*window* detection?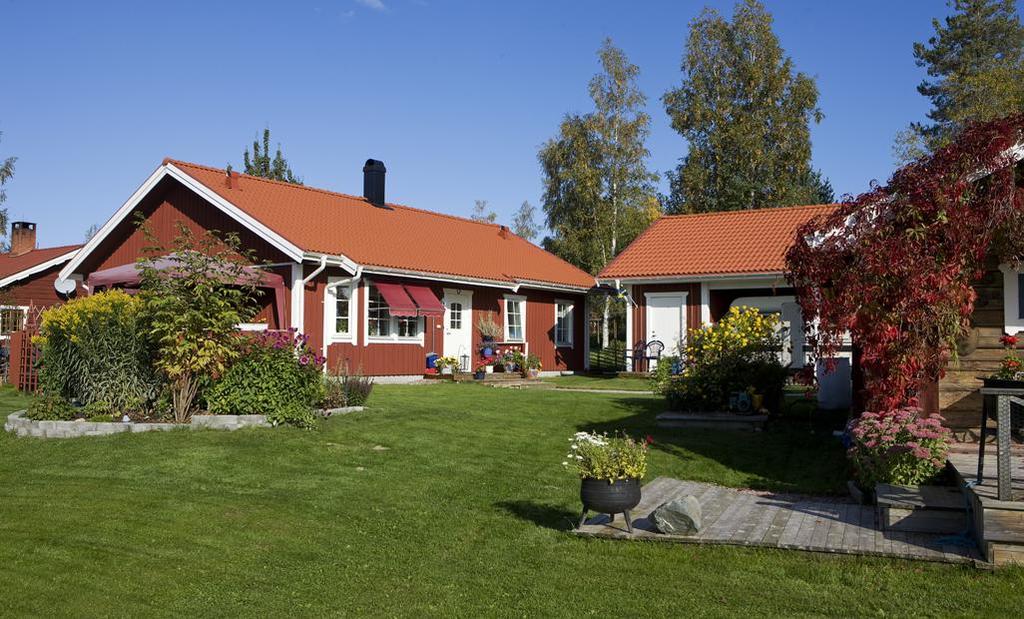
[x1=497, y1=295, x2=525, y2=341]
